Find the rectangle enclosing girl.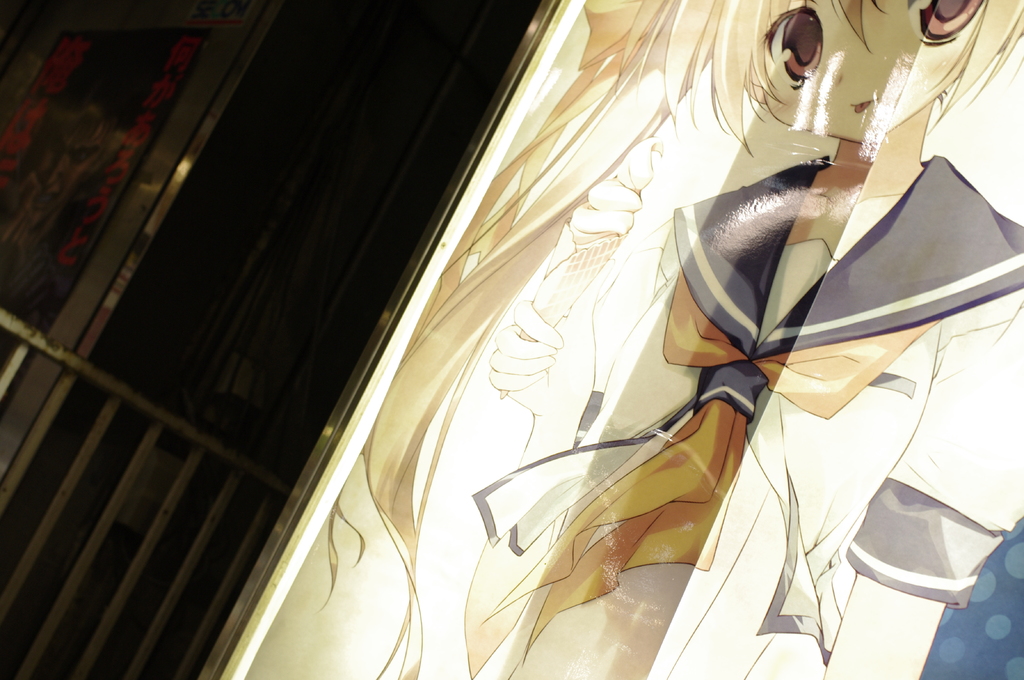
region(325, 0, 1023, 679).
